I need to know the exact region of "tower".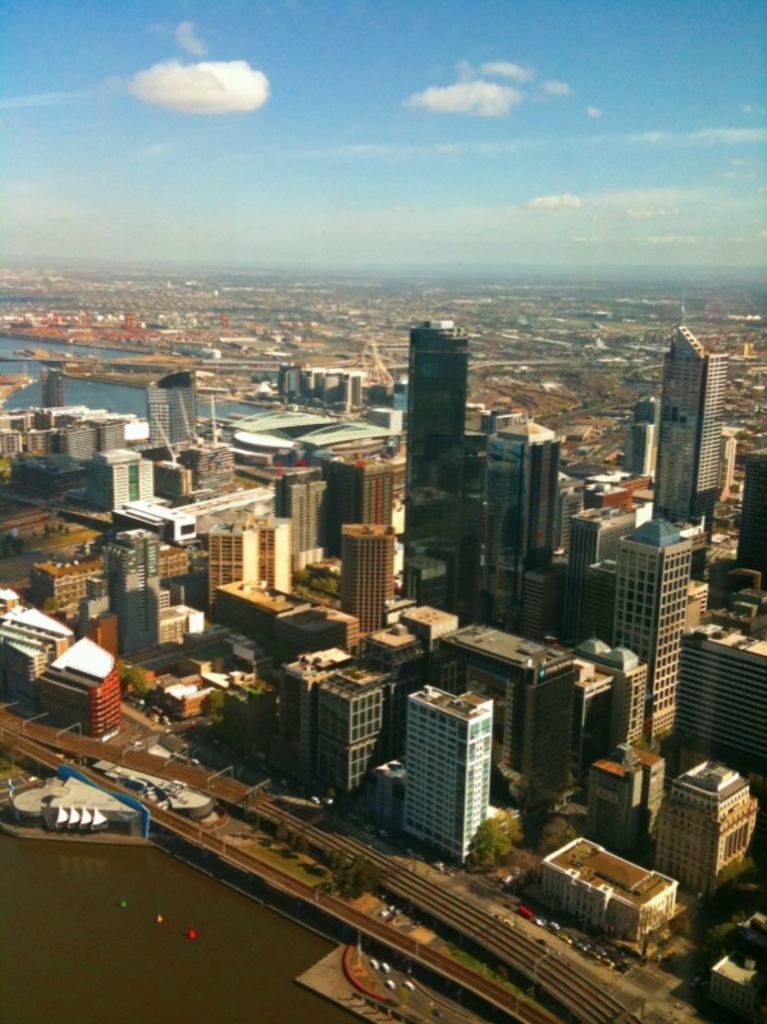
Region: [left=328, top=449, right=391, bottom=538].
